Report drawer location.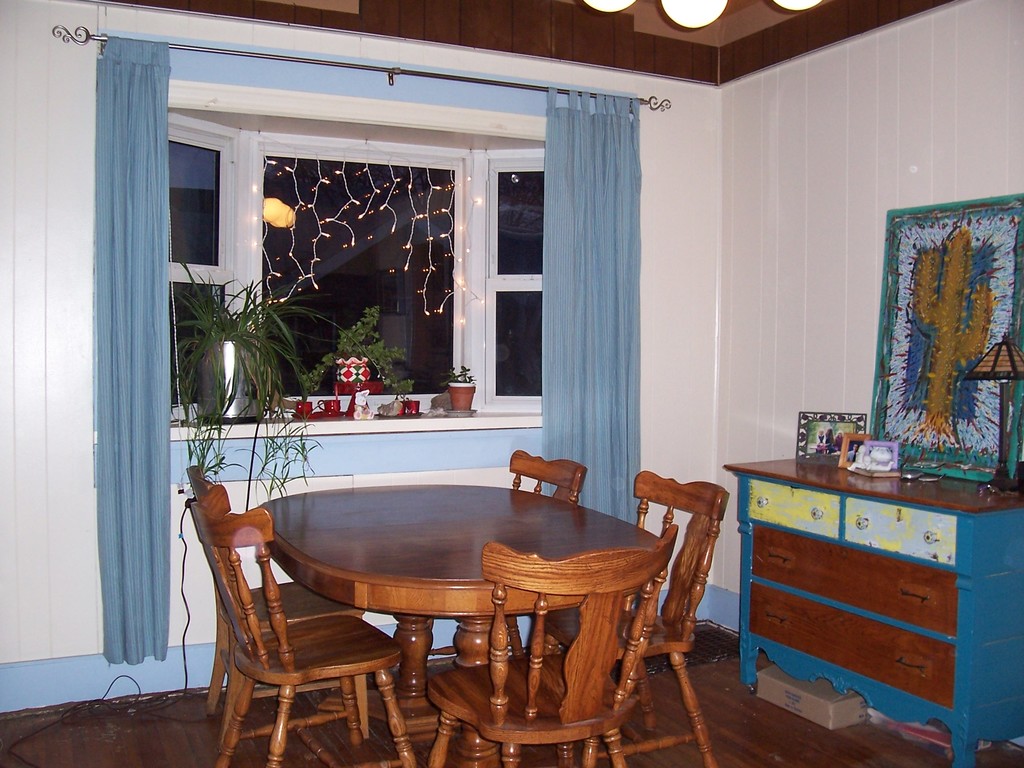
Report: [848,500,956,564].
